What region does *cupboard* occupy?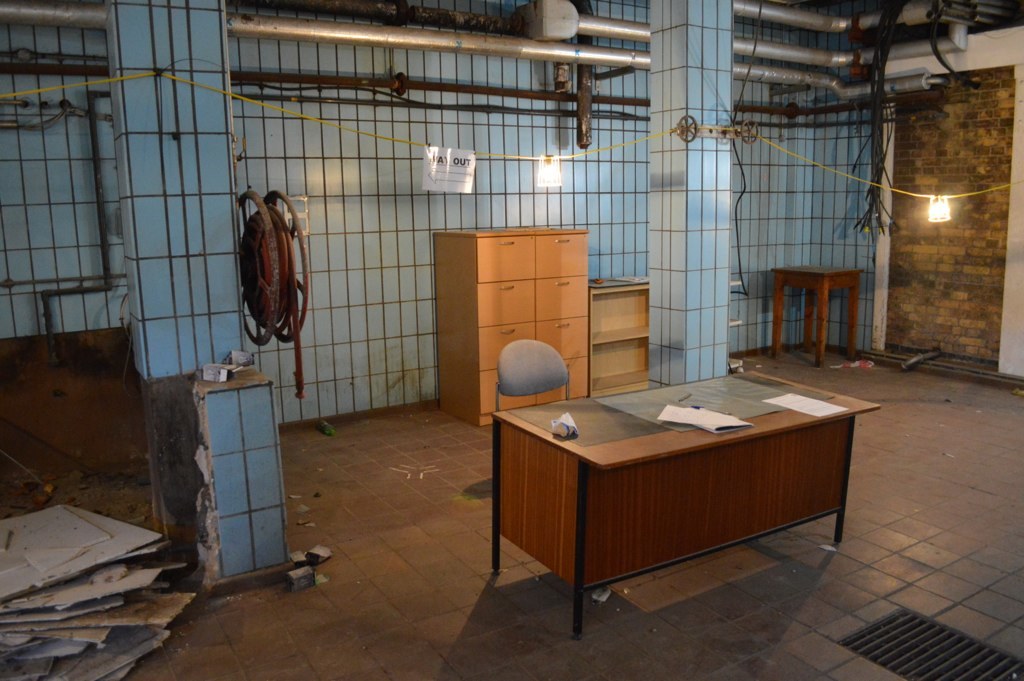
bbox(583, 281, 662, 403).
